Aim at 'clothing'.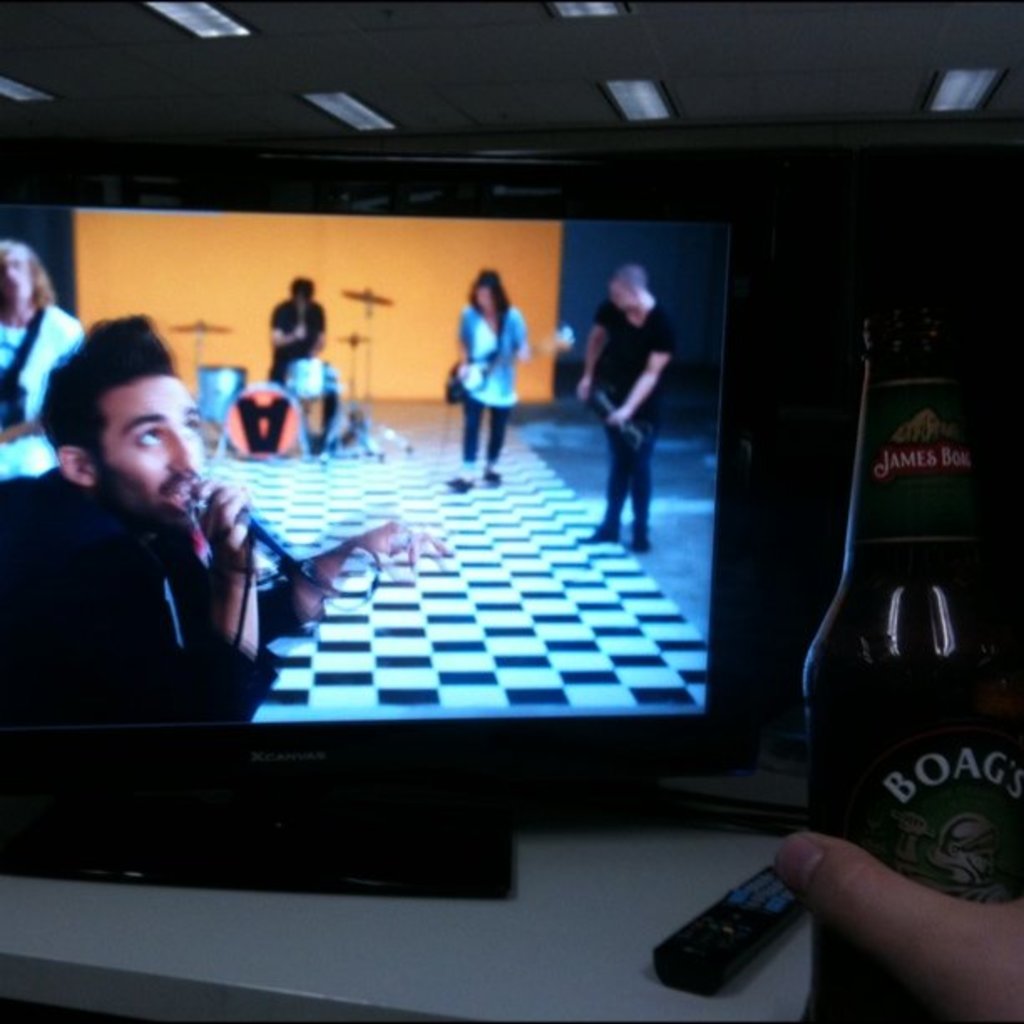
Aimed at 0, 296, 99, 497.
